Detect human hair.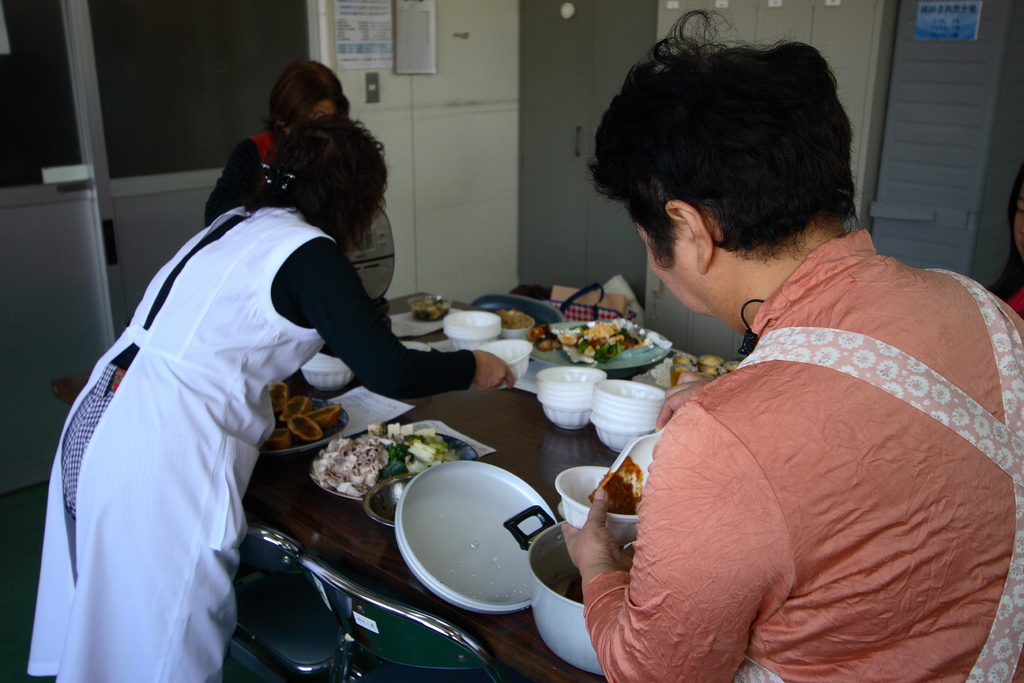
Detected at left=598, top=24, right=860, bottom=297.
